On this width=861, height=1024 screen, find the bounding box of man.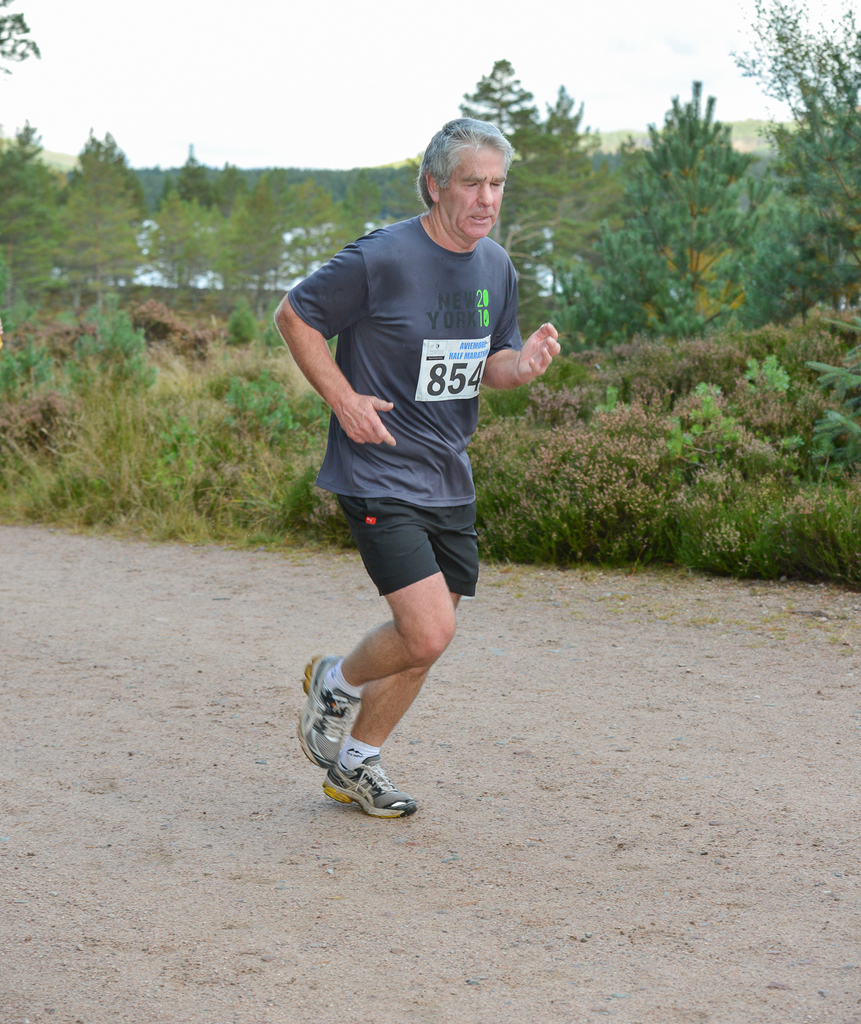
Bounding box: 288/183/535/839.
